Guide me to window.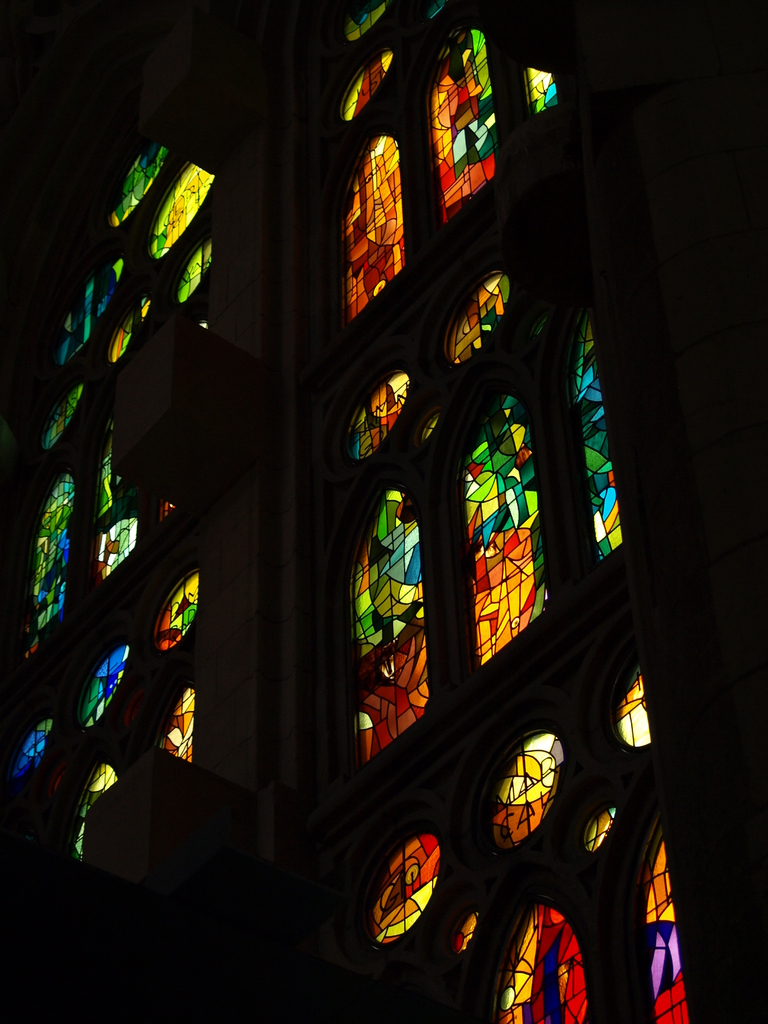
Guidance: [left=114, top=142, right=166, bottom=223].
